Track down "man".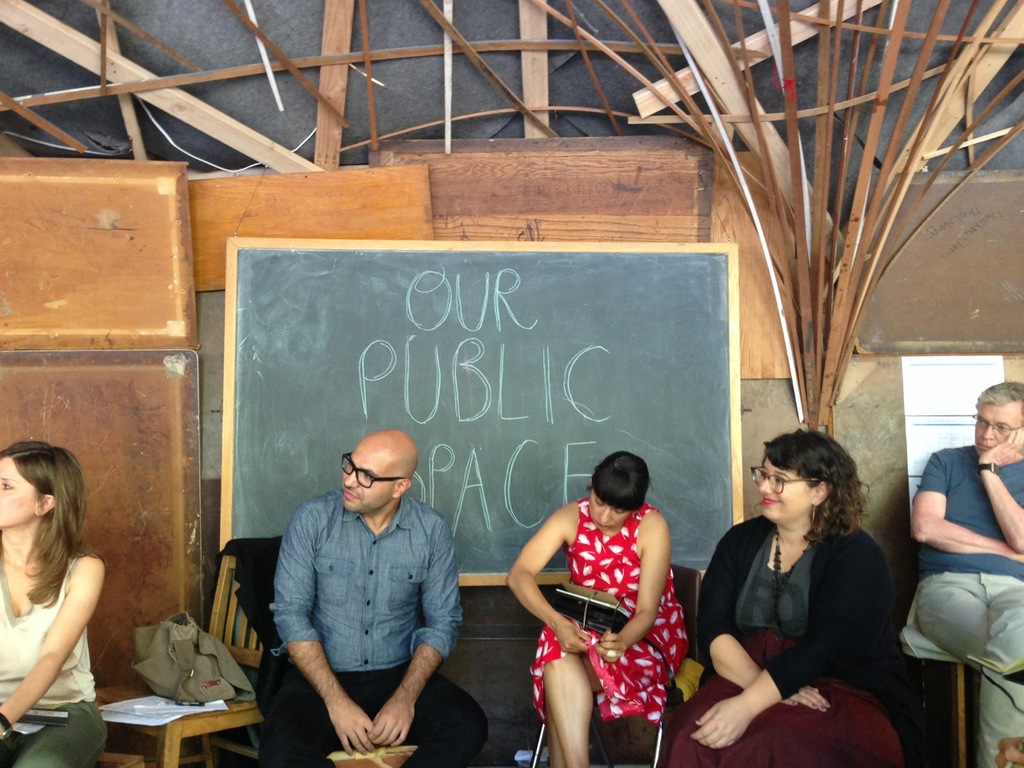
Tracked to 914/378/1023/767.
